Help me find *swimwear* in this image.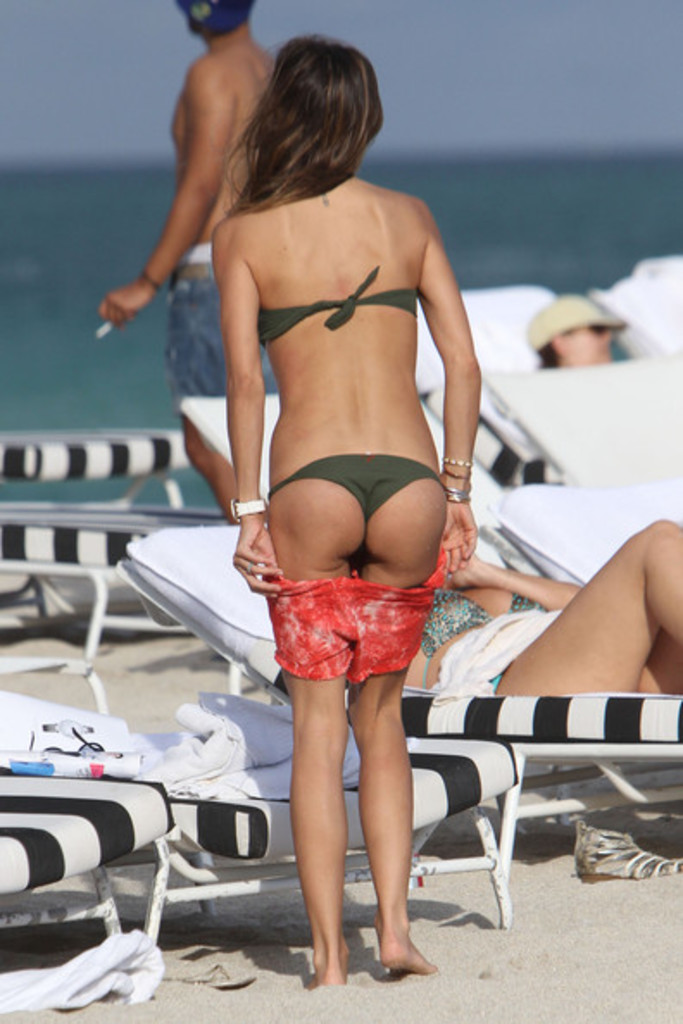
Found it: select_region(257, 578, 442, 683).
